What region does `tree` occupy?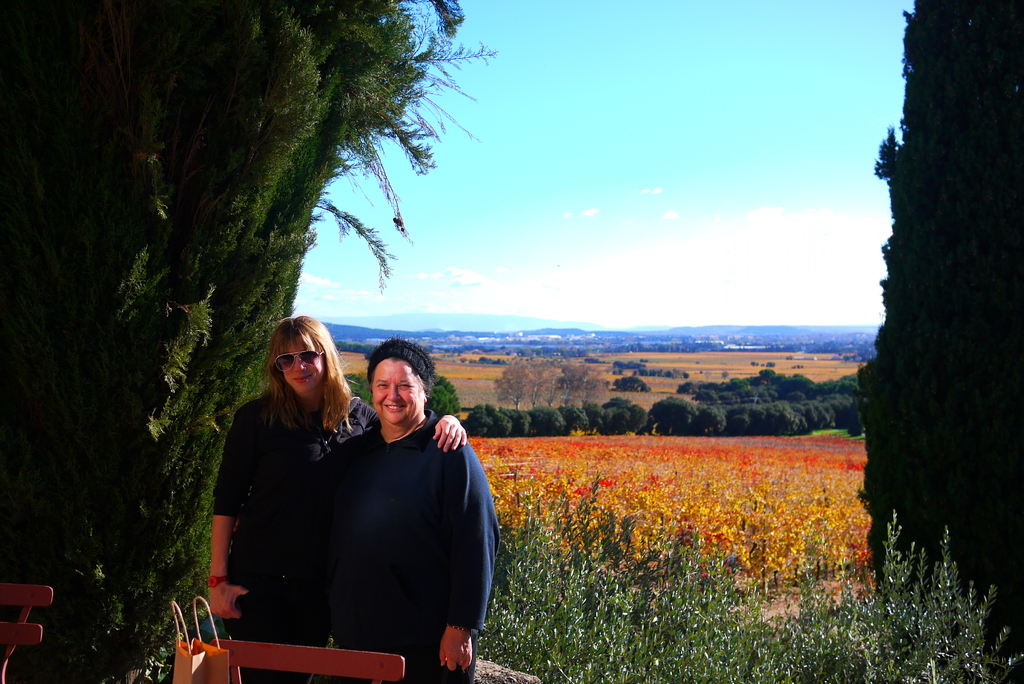
locate(4, 1, 501, 683).
